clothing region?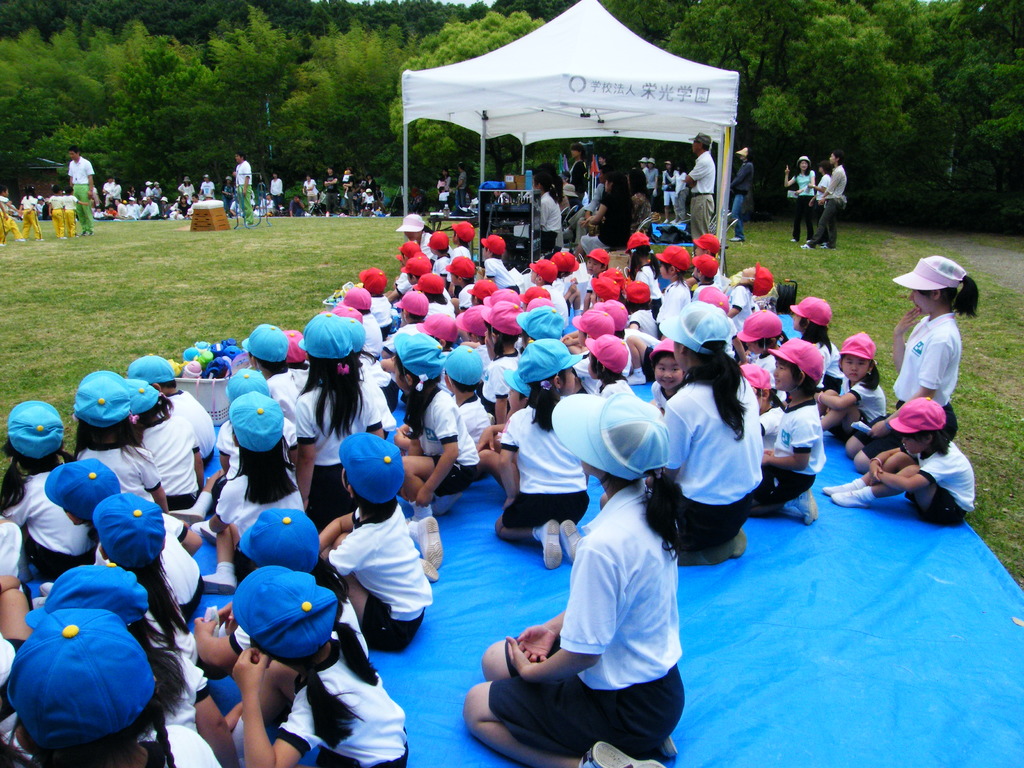
BBox(365, 355, 401, 399)
